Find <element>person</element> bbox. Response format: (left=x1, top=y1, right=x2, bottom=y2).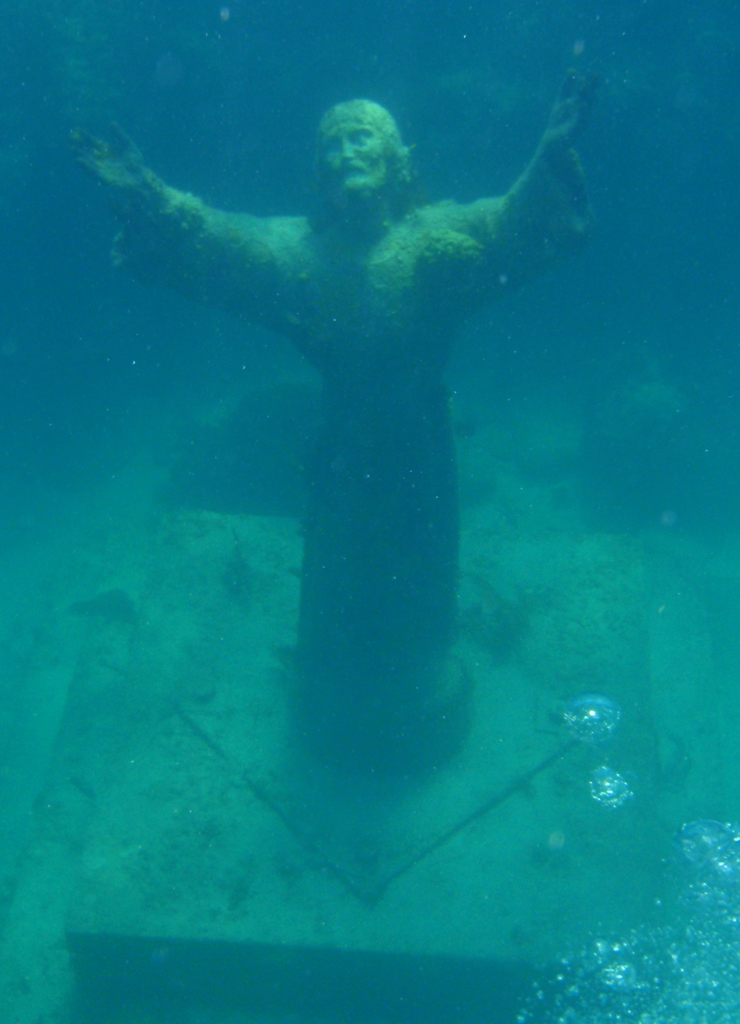
(left=70, top=35, right=600, bottom=729).
